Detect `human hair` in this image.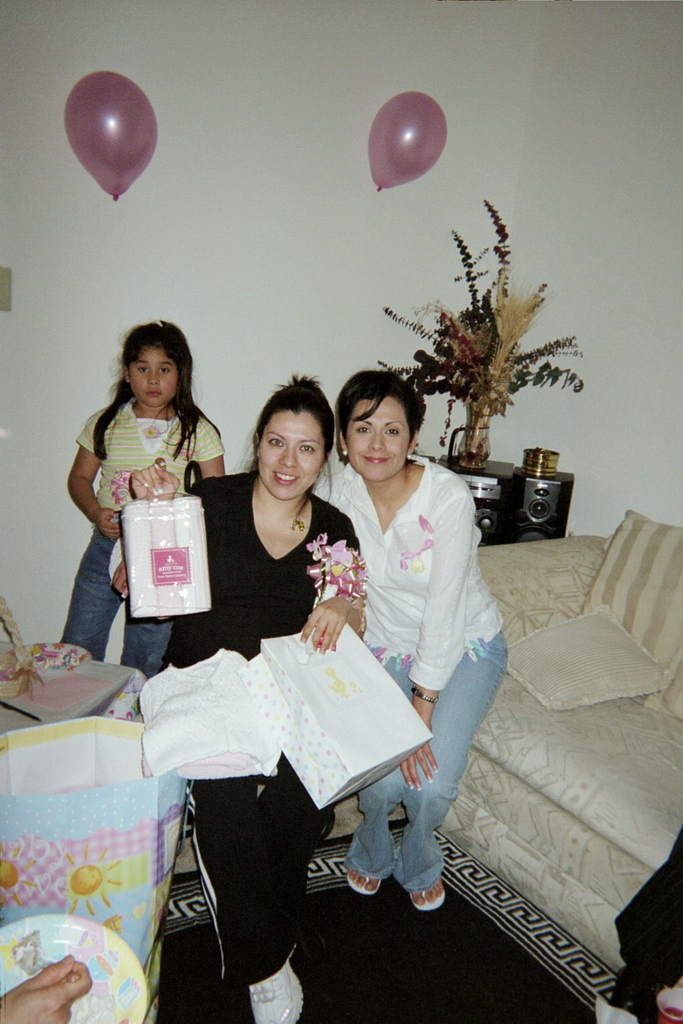
Detection: 106:322:192:427.
